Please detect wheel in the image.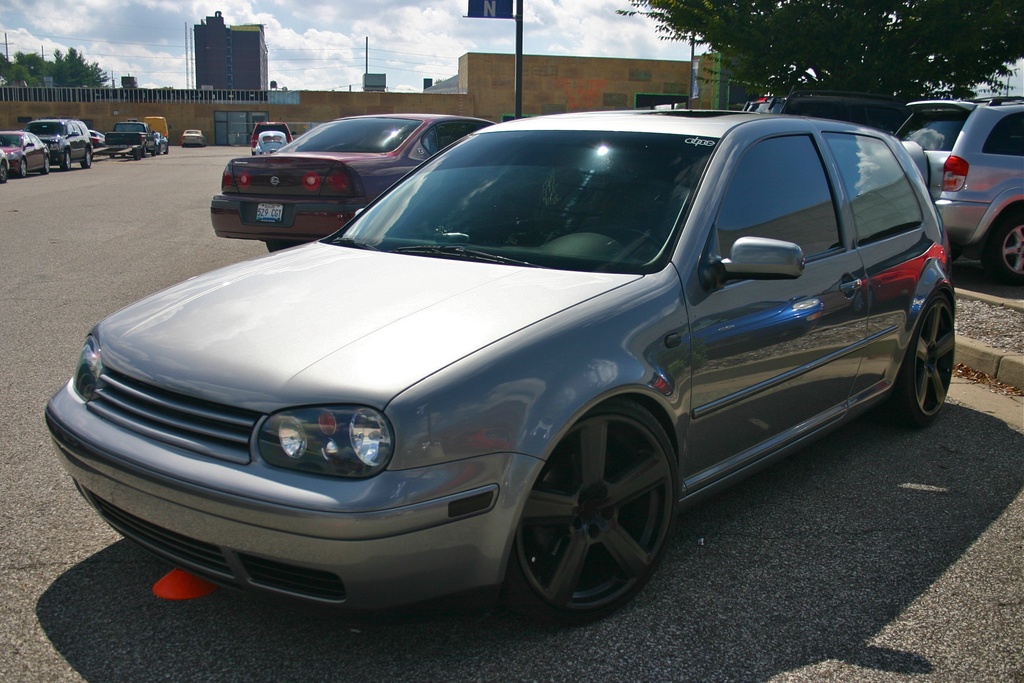
1 167 9 180.
